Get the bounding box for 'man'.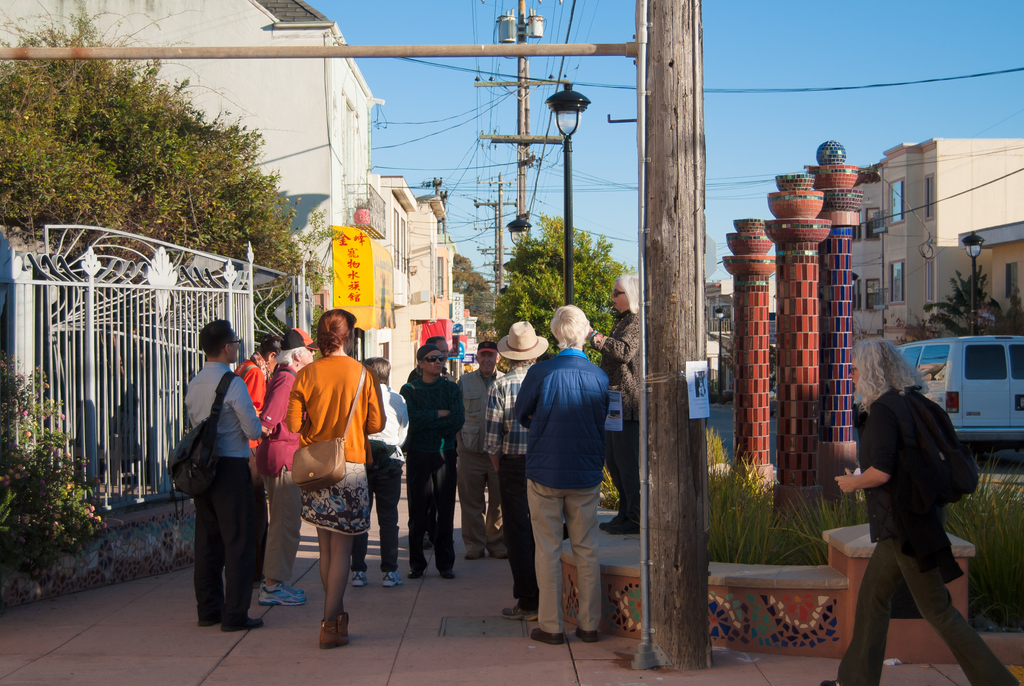
region(407, 333, 460, 550).
